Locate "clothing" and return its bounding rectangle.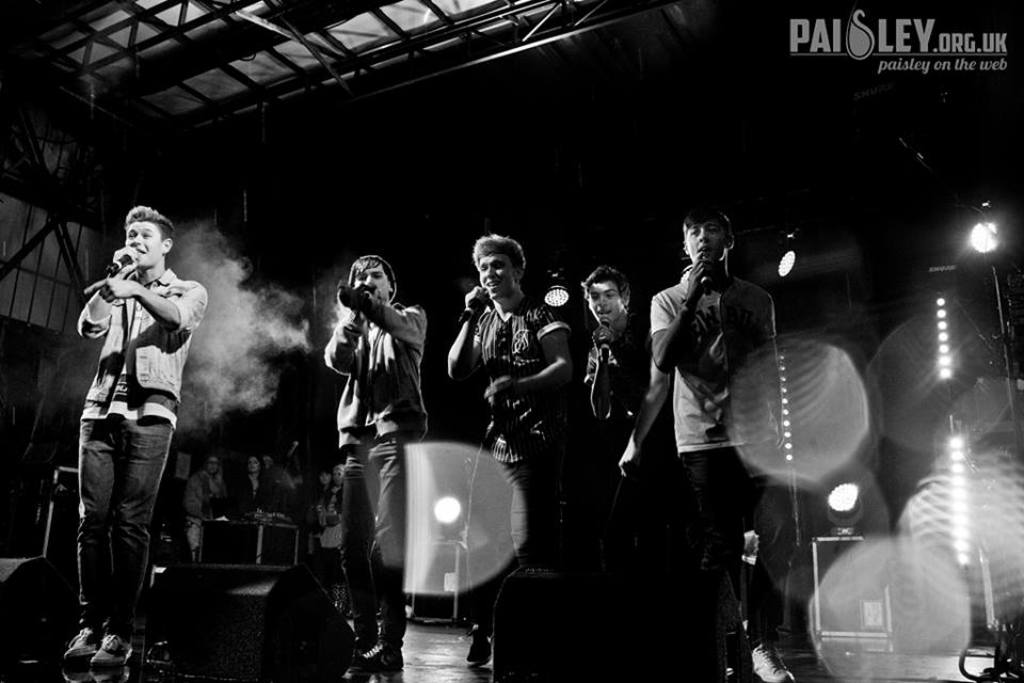
(x1=582, y1=319, x2=644, y2=422).
